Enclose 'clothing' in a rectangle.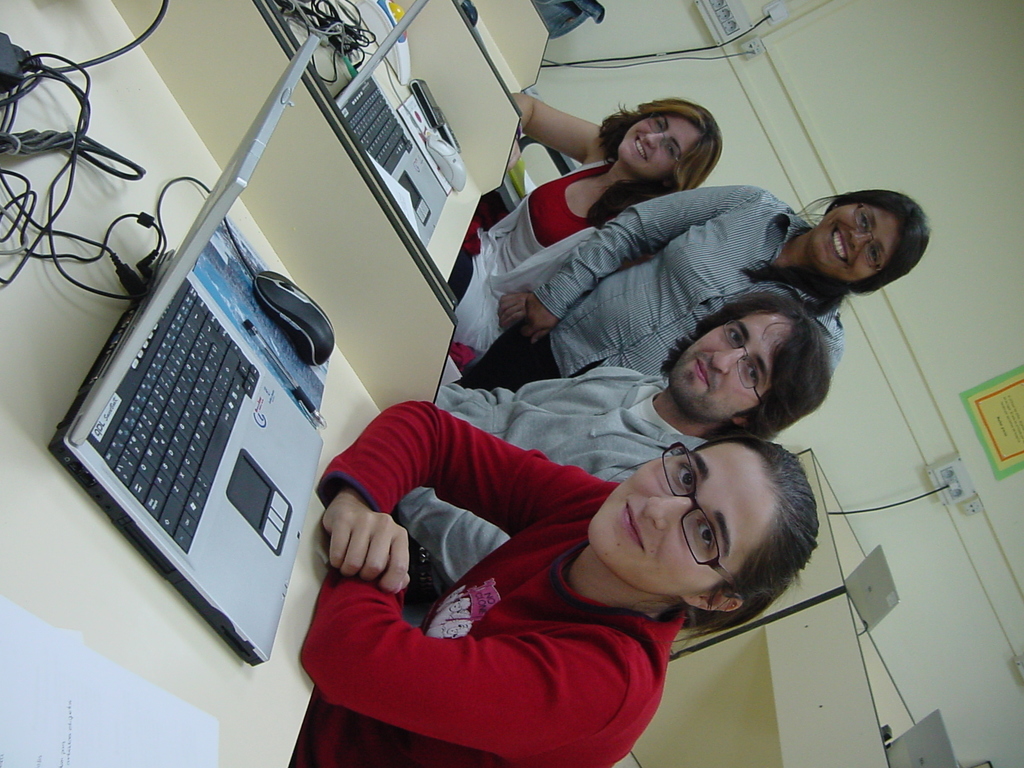
select_region(483, 188, 844, 383).
